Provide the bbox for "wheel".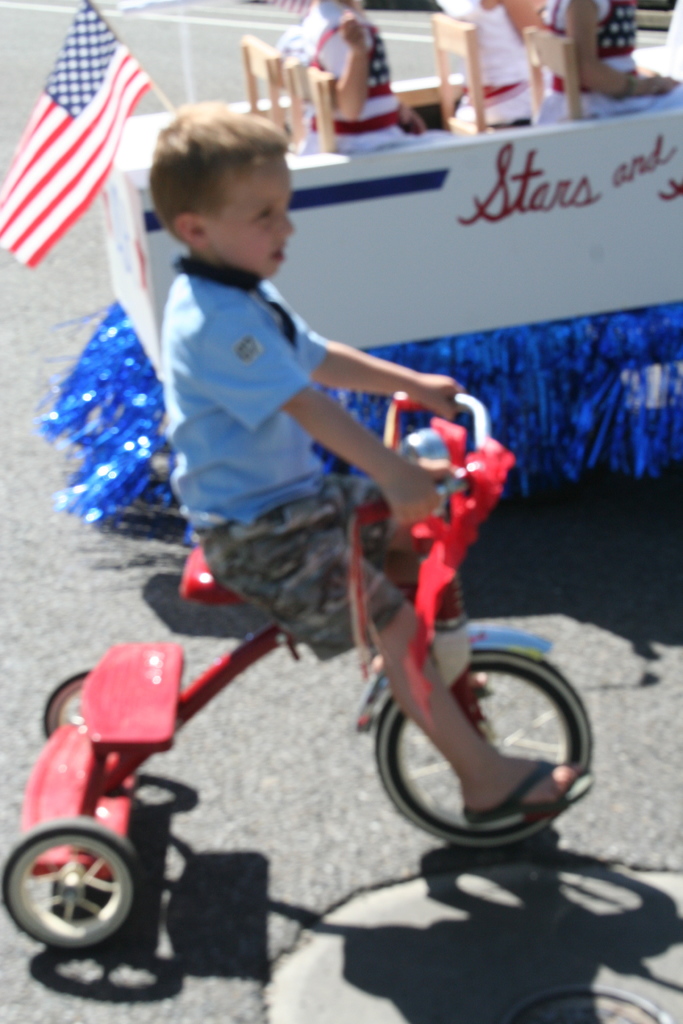
bbox=[47, 665, 87, 749].
